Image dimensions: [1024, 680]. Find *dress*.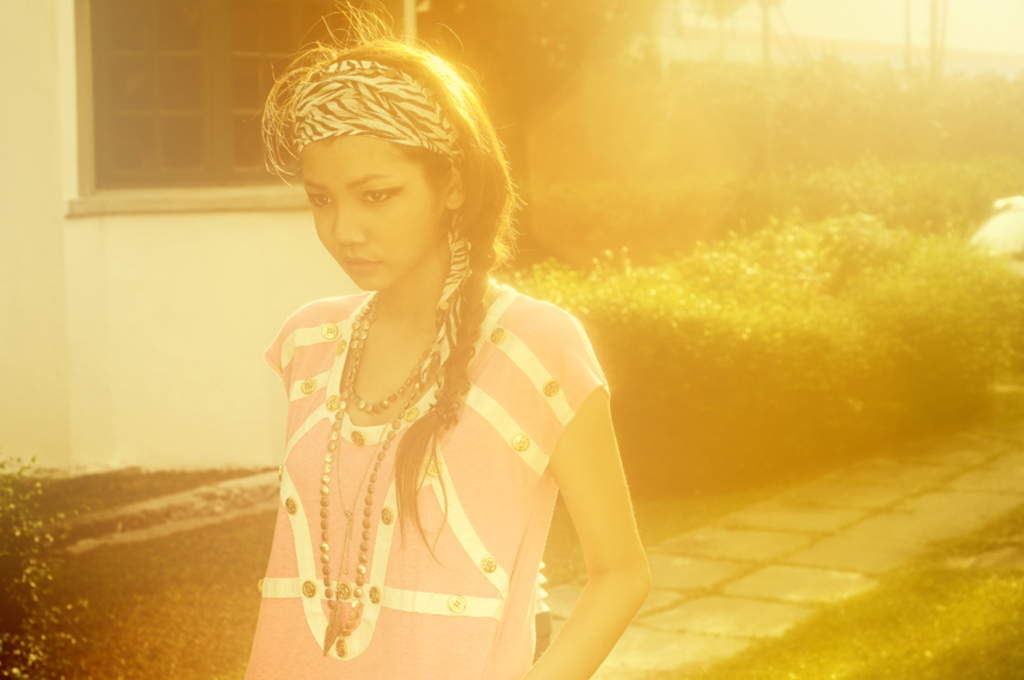
x1=242 y1=278 x2=612 y2=679.
